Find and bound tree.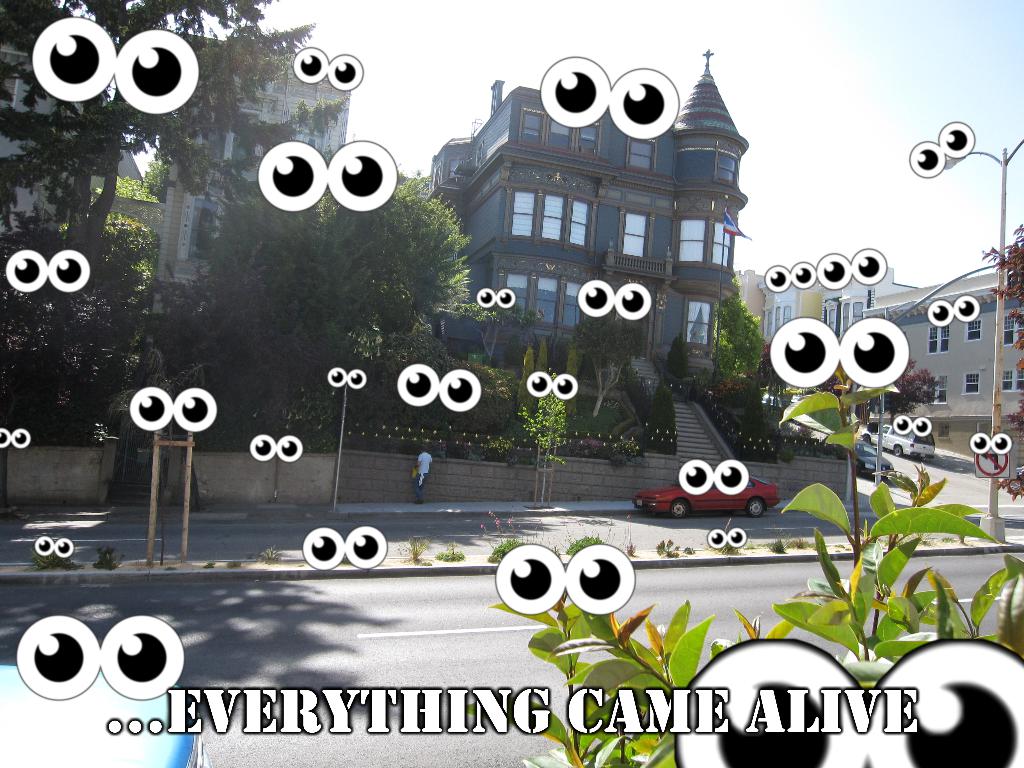
Bound: 0, 207, 161, 442.
